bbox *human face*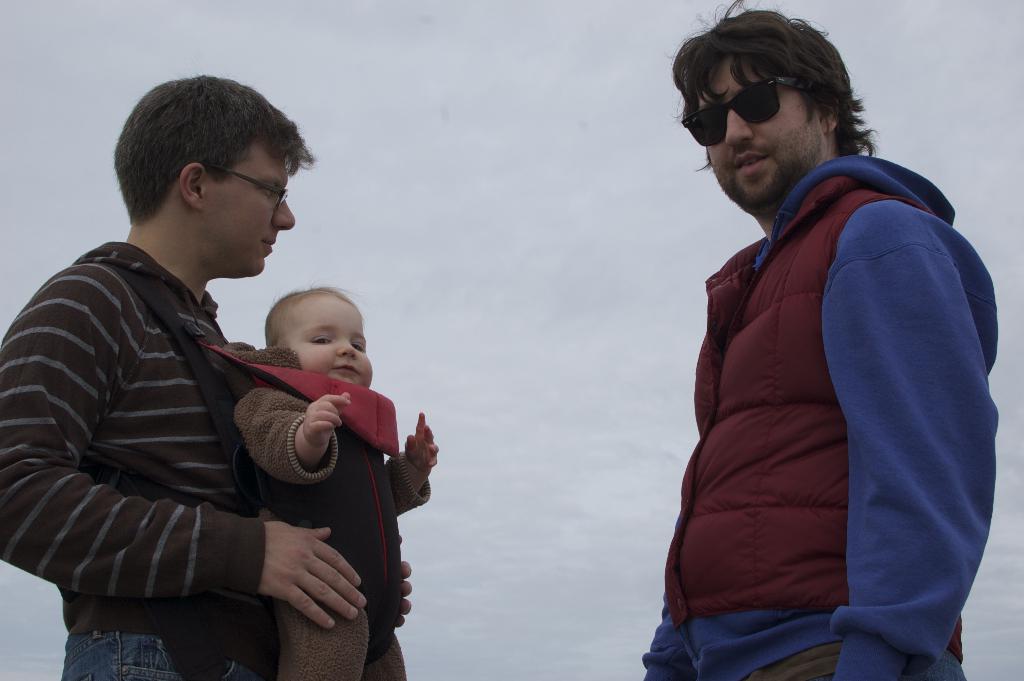
<region>218, 163, 294, 270</region>
